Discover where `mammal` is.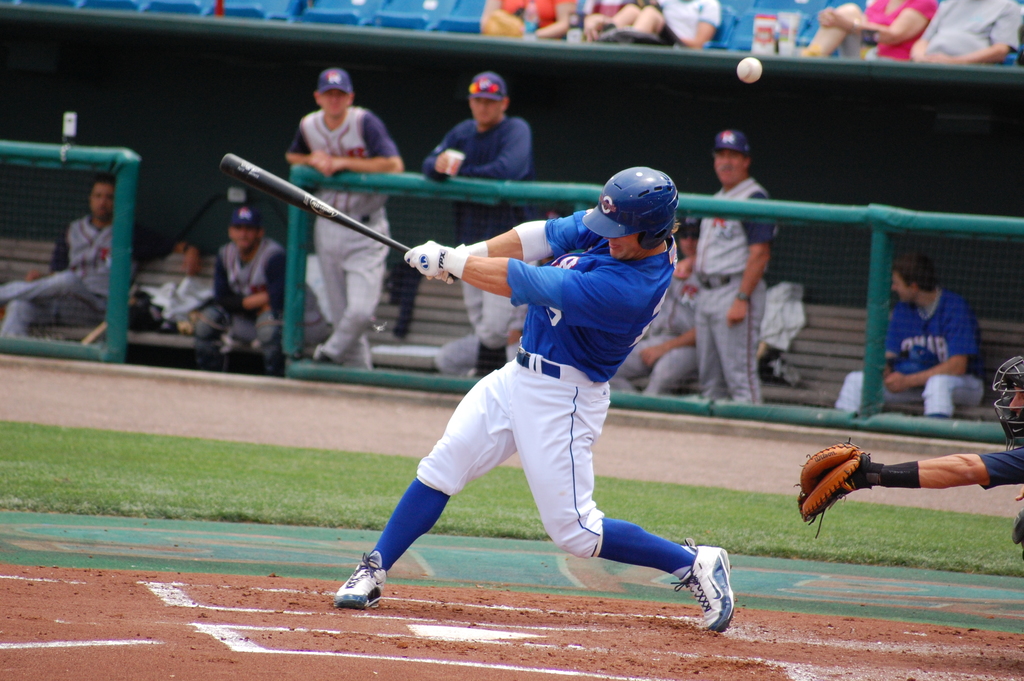
Discovered at detection(195, 202, 288, 346).
